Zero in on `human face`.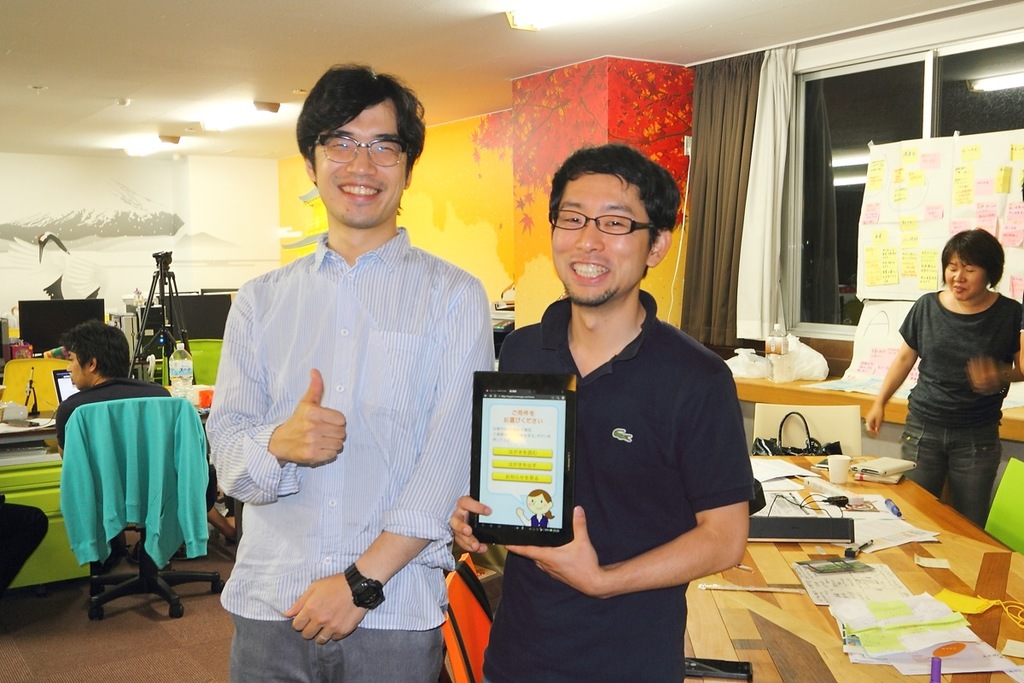
Zeroed in: 66/353/88/390.
